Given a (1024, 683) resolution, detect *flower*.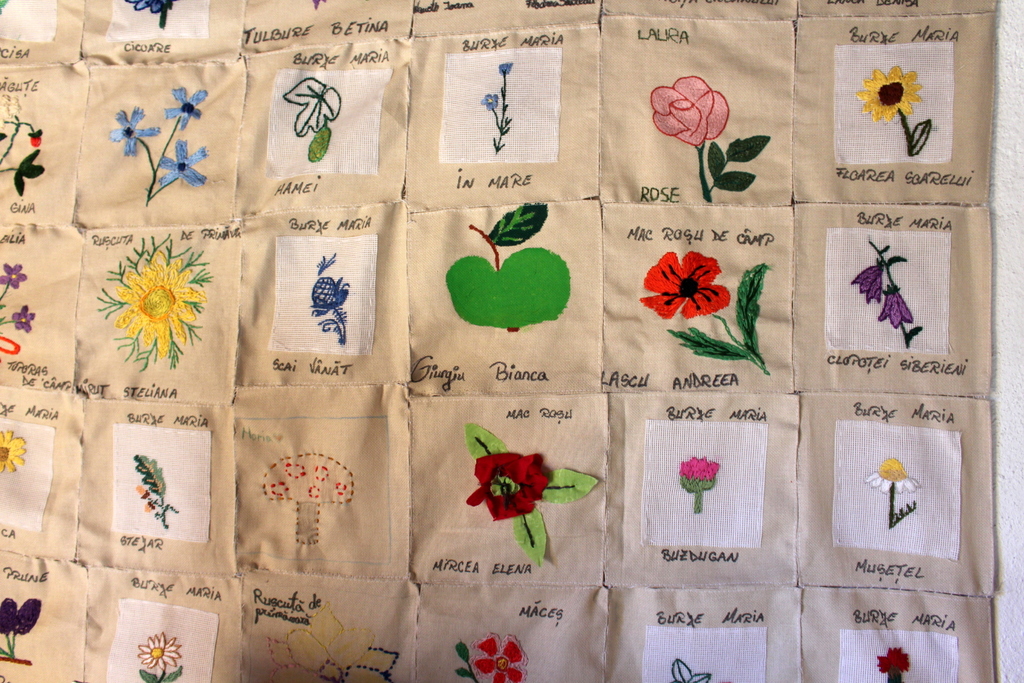
left=465, top=449, right=547, bottom=522.
